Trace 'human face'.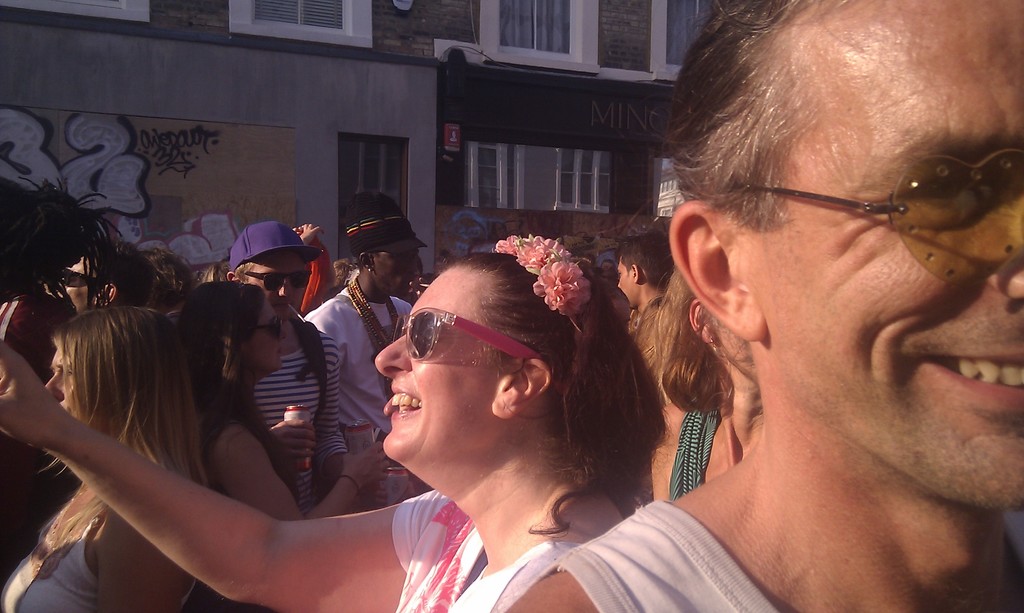
Traced to (370,242,425,293).
